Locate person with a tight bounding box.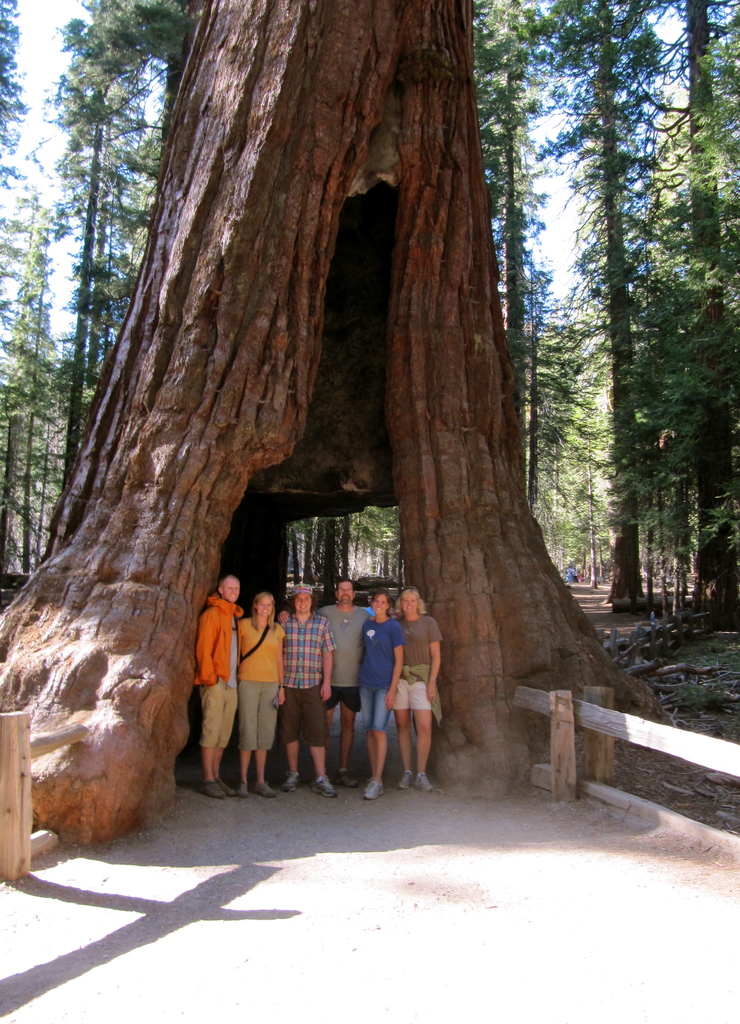
321, 582, 371, 781.
